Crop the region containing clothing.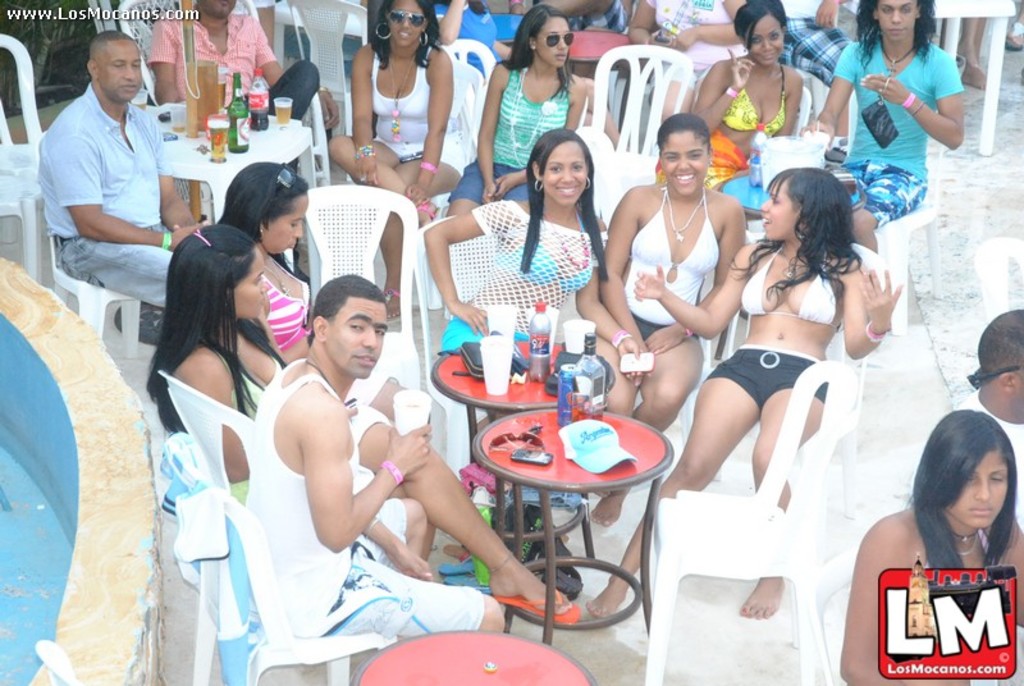
Crop region: bbox(448, 193, 609, 355).
